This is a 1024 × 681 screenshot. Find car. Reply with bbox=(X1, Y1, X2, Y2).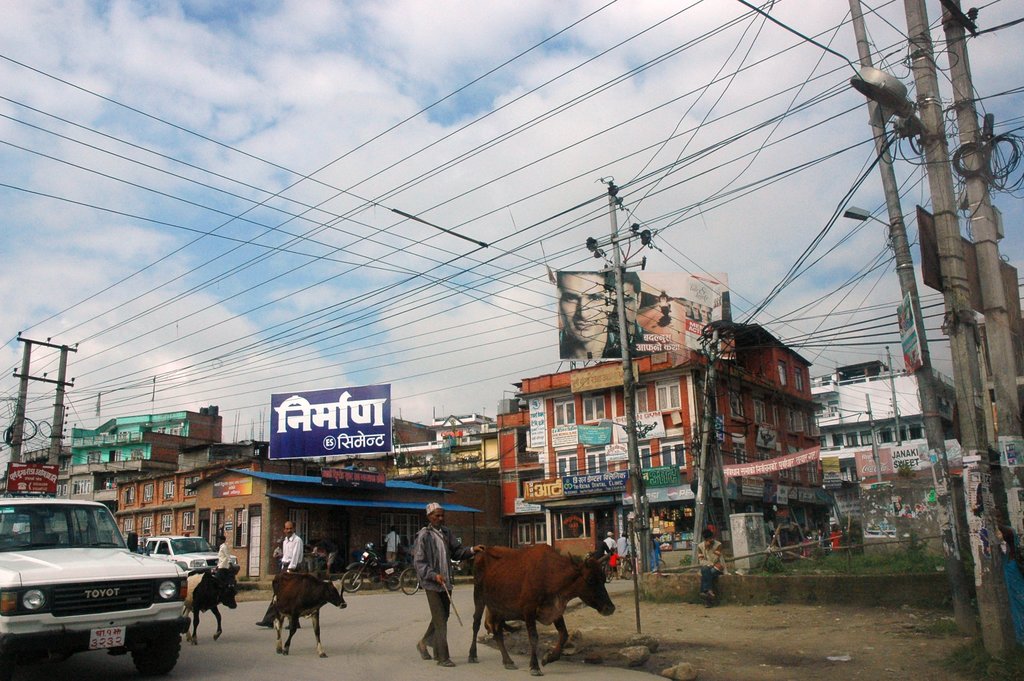
bbox=(0, 496, 189, 680).
